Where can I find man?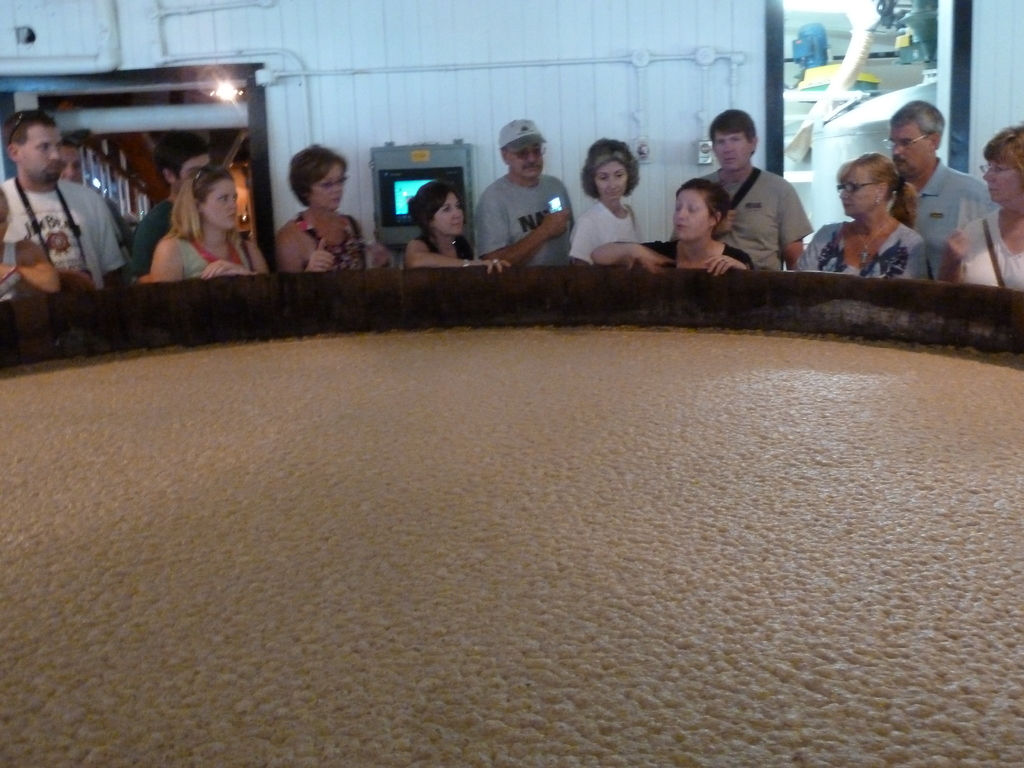
You can find it at locate(127, 131, 214, 280).
